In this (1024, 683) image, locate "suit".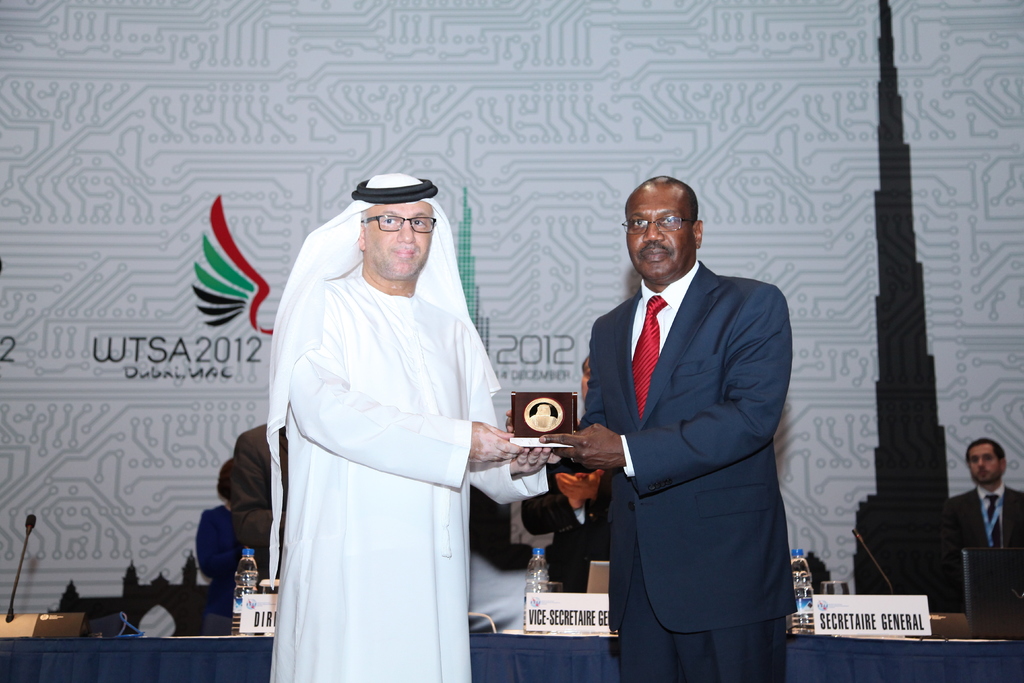
Bounding box: [x1=518, y1=457, x2=610, y2=592].
